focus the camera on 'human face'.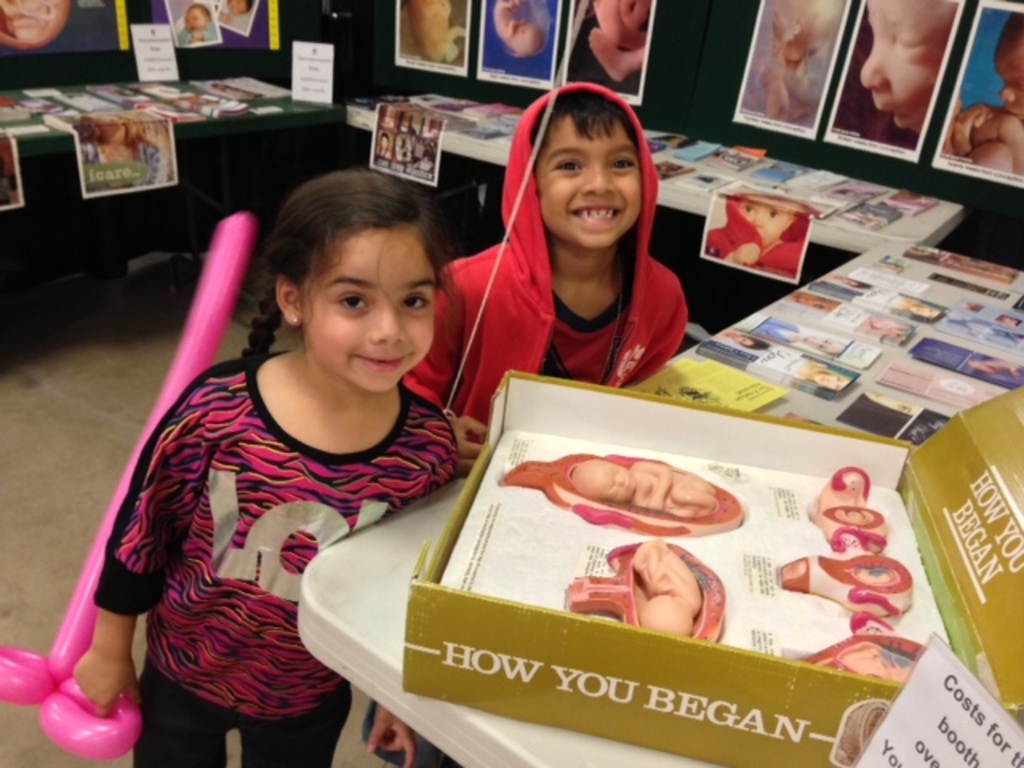
Focus region: pyautogui.locateOnScreen(530, 102, 643, 250).
